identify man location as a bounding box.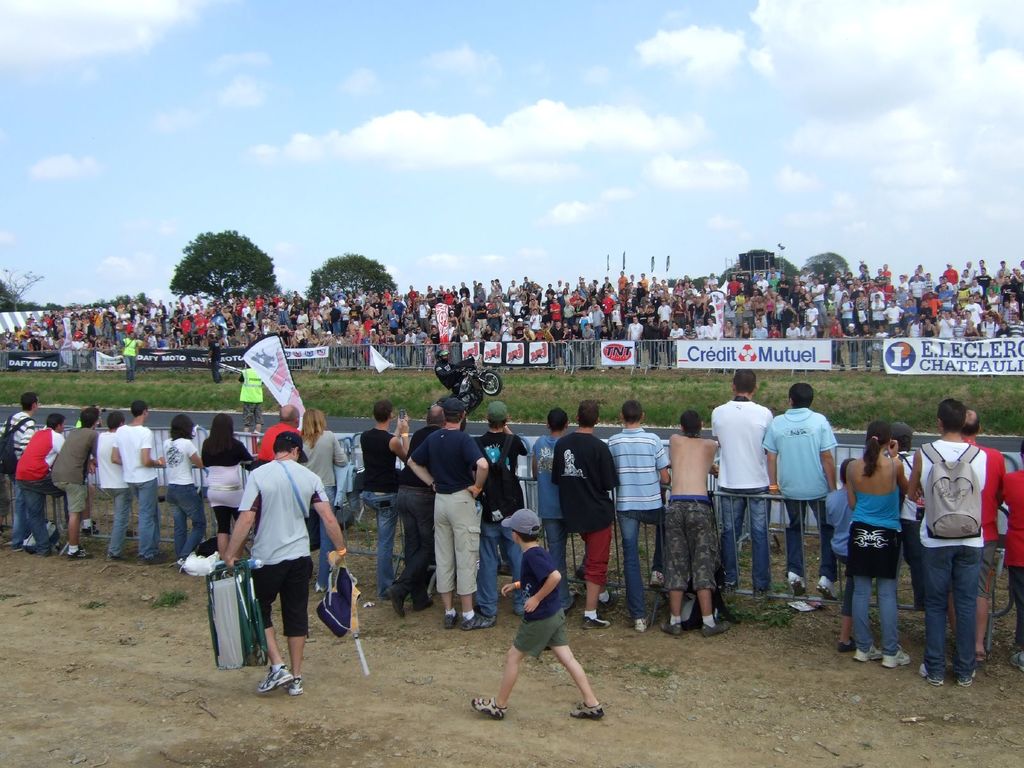
box=[583, 321, 594, 367].
